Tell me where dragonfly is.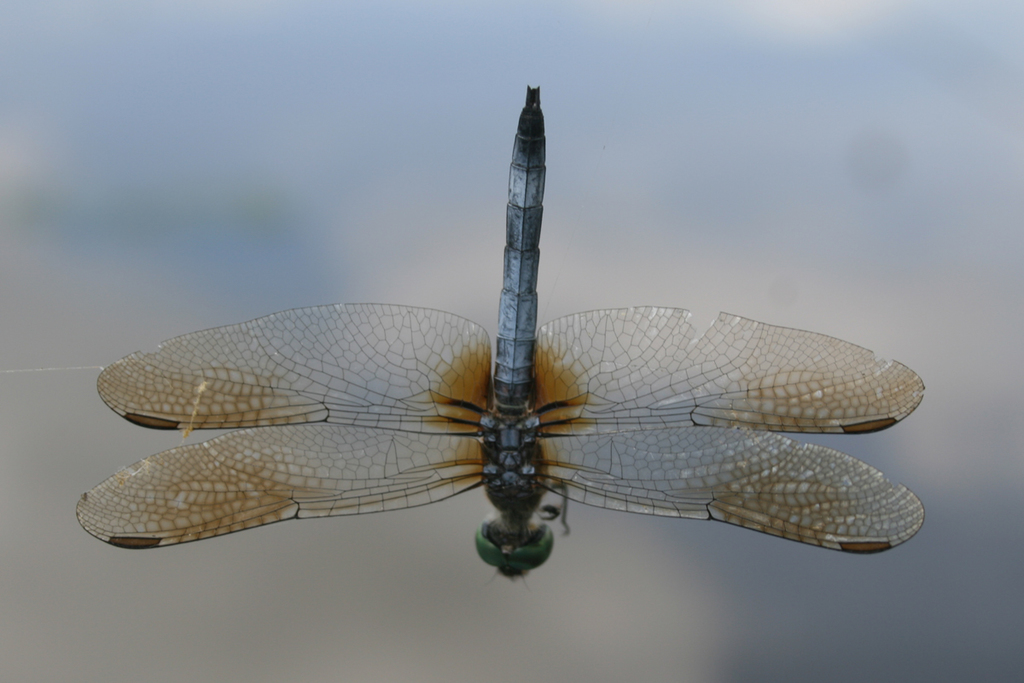
dragonfly is at region(75, 82, 923, 593).
